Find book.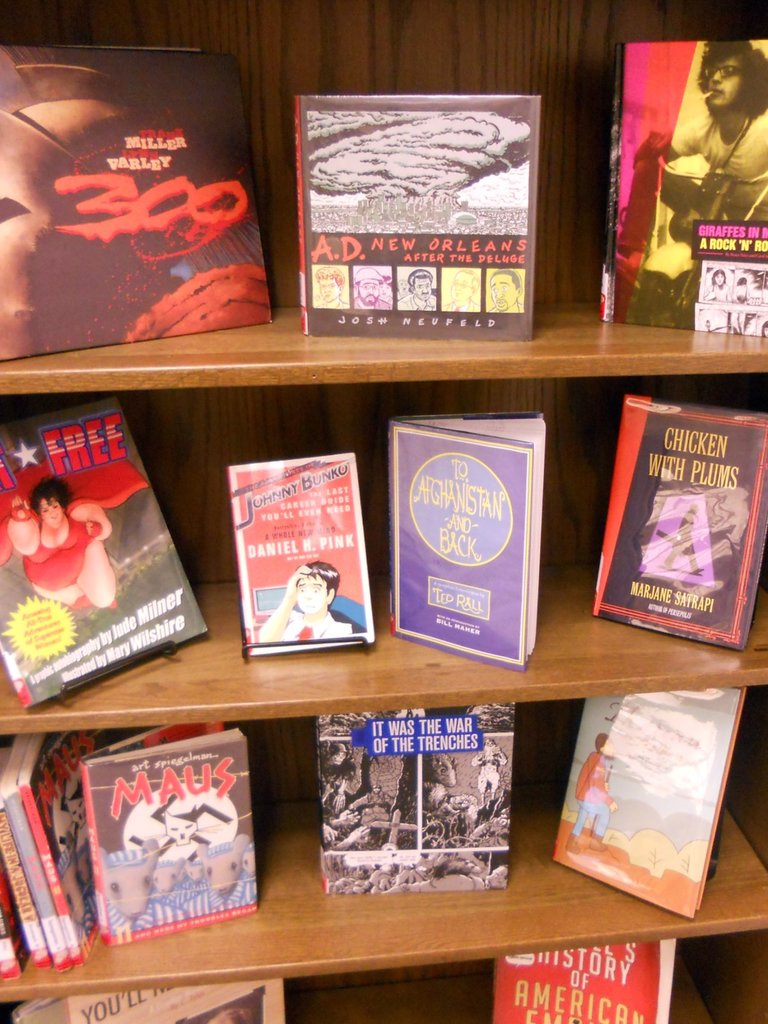
bbox=(598, 42, 767, 342).
